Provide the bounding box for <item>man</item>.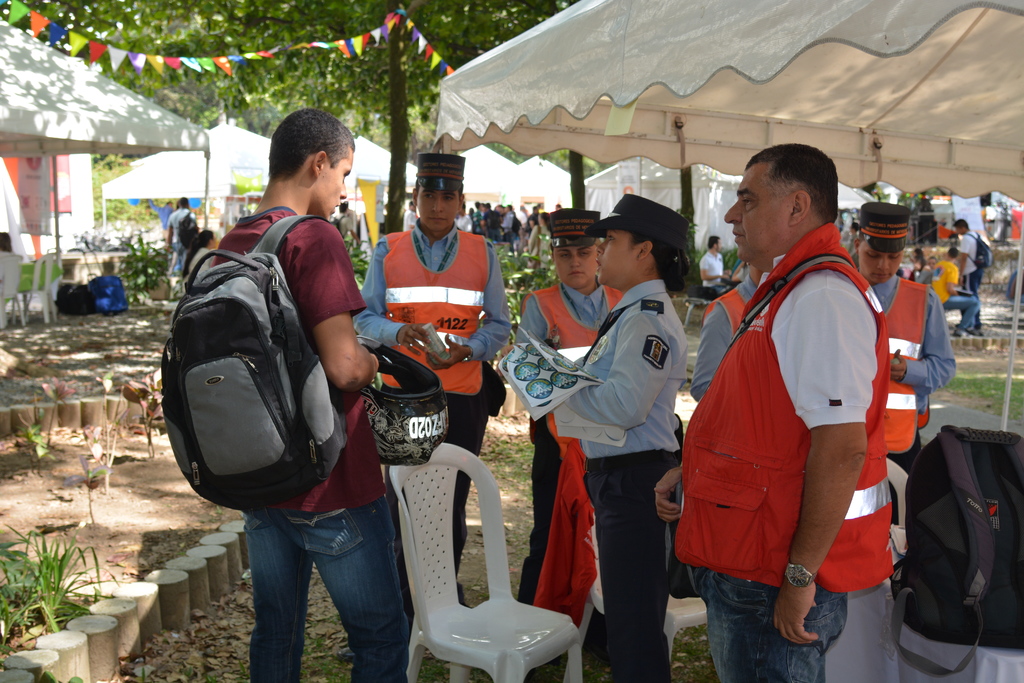
l=652, t=144, r=895, b=682.
